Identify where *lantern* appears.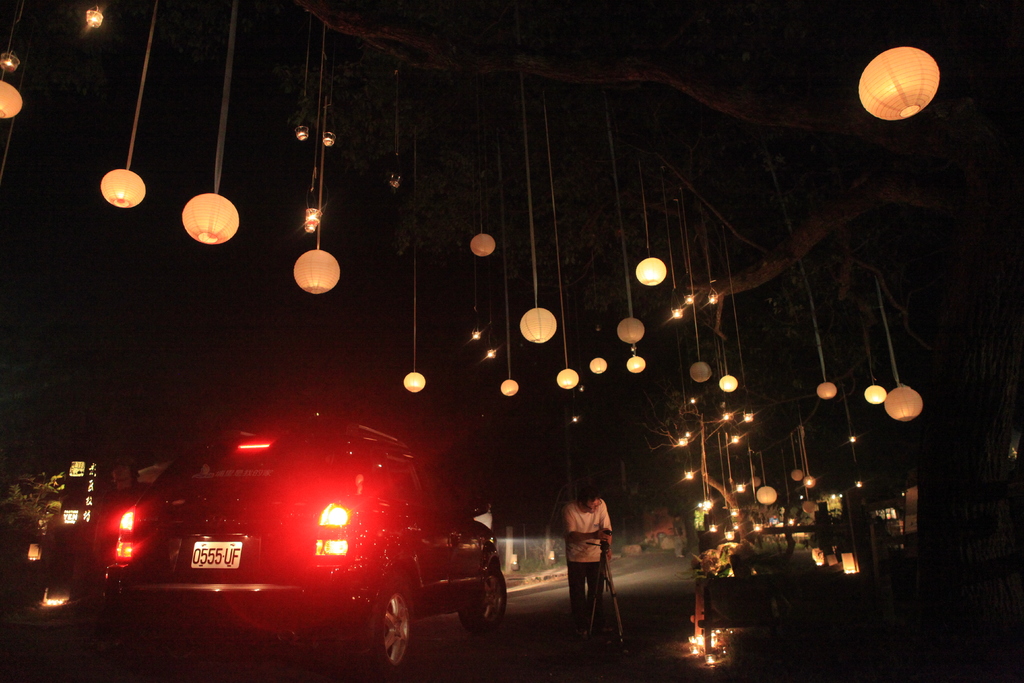
Appears at x1=304, y1=210, x2=319, y2=233.
